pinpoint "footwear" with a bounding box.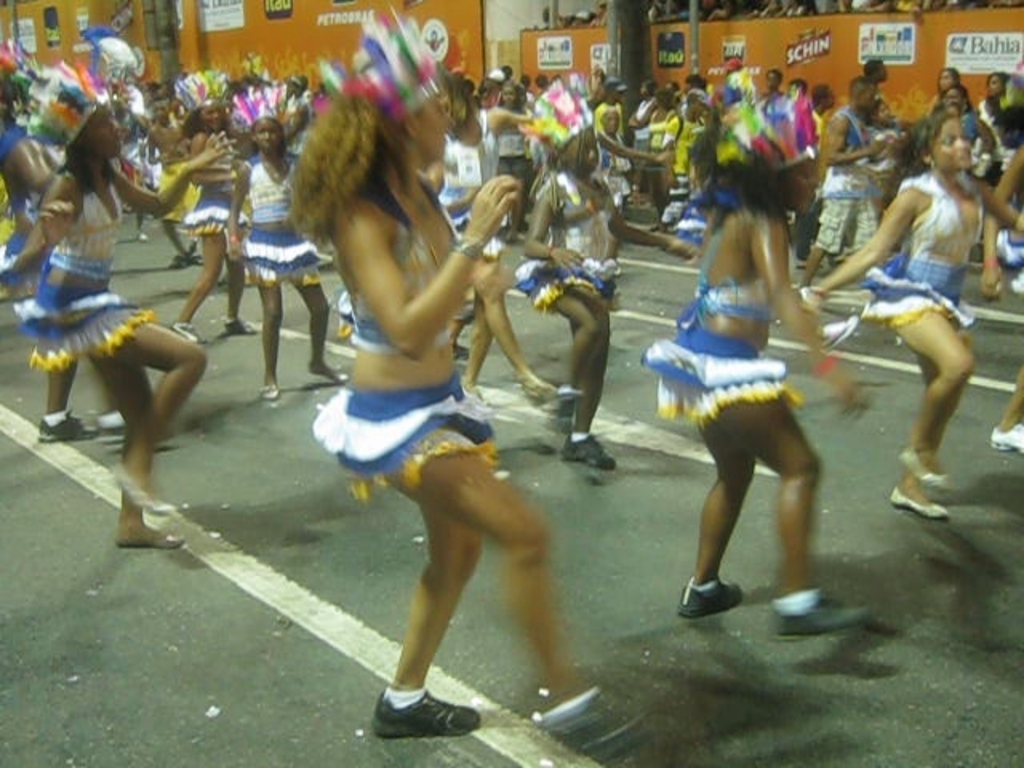
(x1=40, y1=408, x2=96, y2=448).
